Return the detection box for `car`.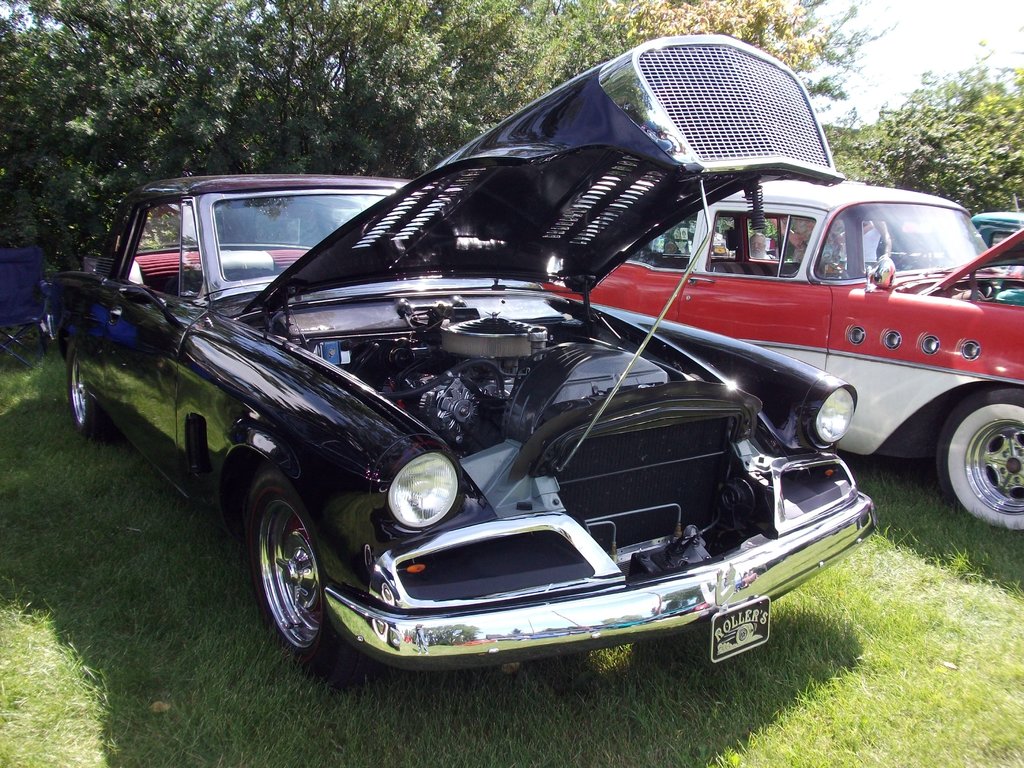
63, 80, 980, 687.
